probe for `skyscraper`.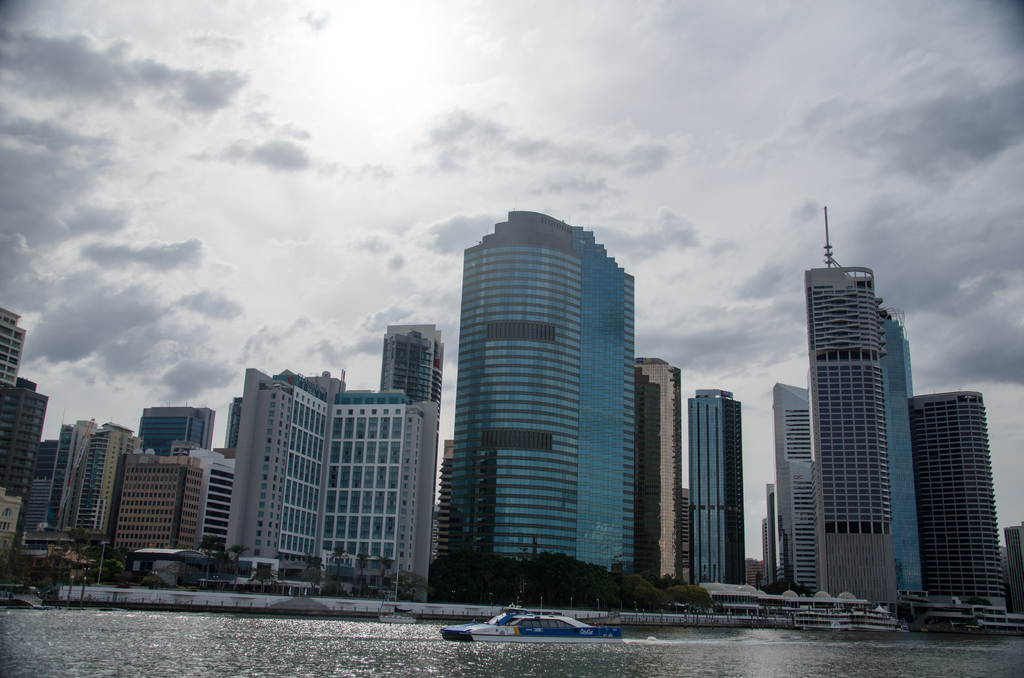
Probe result: 136, 403, 217, 461.
